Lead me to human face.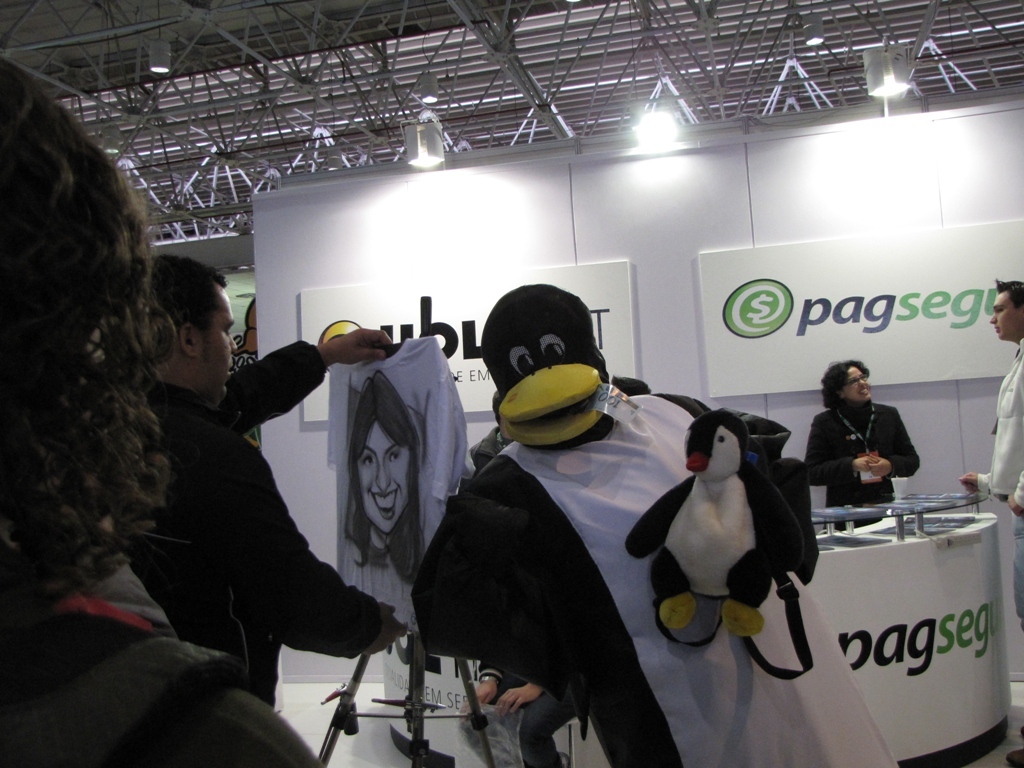
Lead to bbox=(198, 283, 235, 400).
